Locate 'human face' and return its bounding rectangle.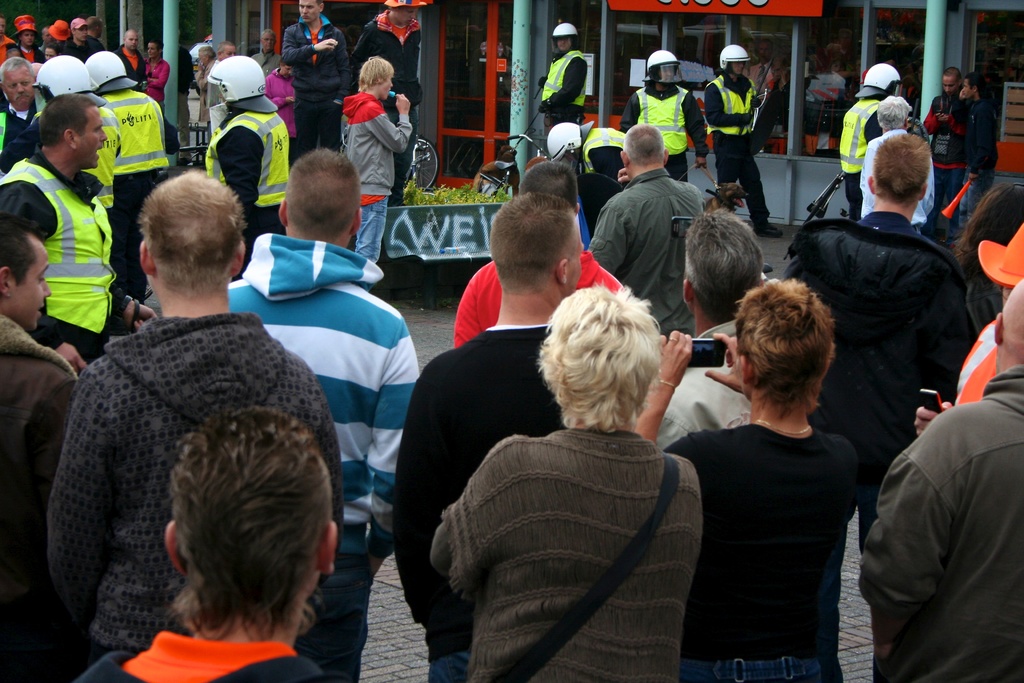
pyautogui.locateOnScreen(224, 47, 236, 57).
